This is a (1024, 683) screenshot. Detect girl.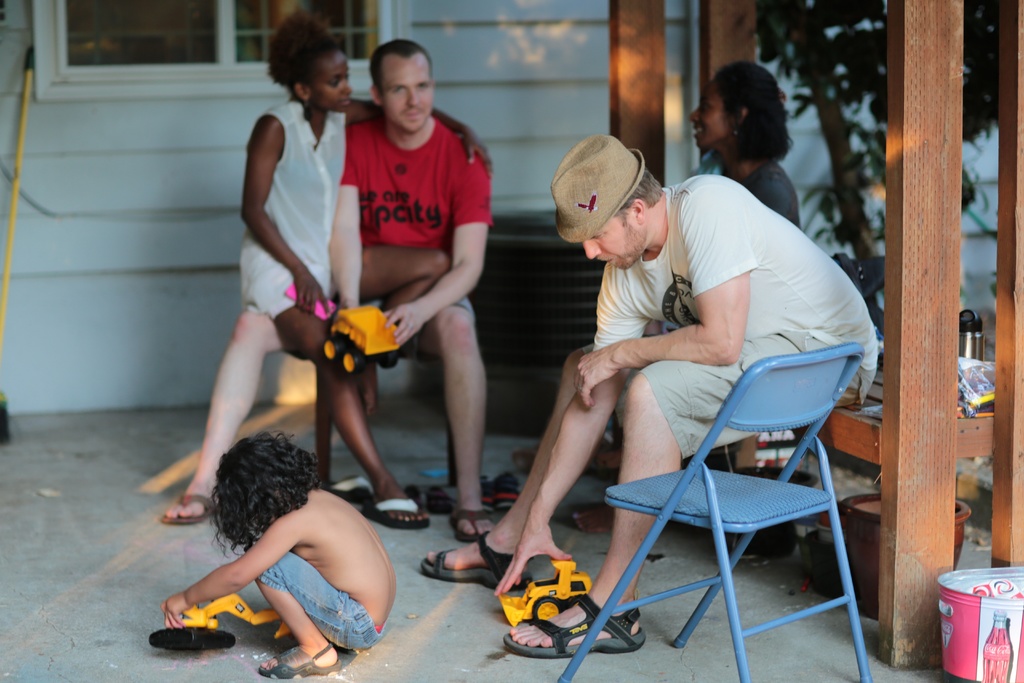
bbox=(162, 436, 396, 673).
